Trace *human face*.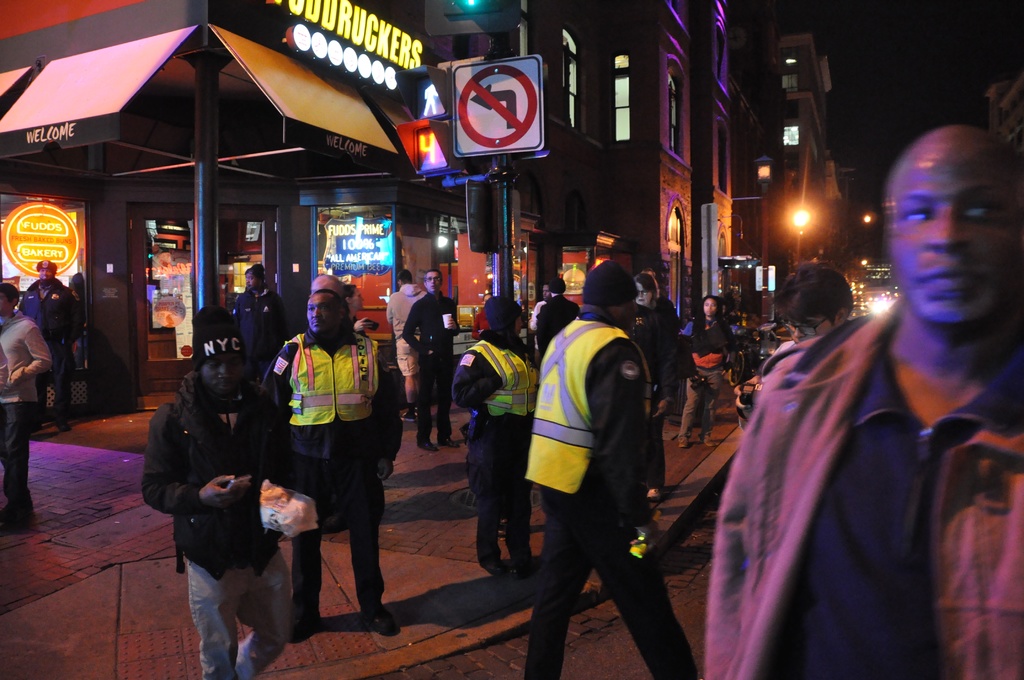
Traced to box=[244, 270, 259, 287].
